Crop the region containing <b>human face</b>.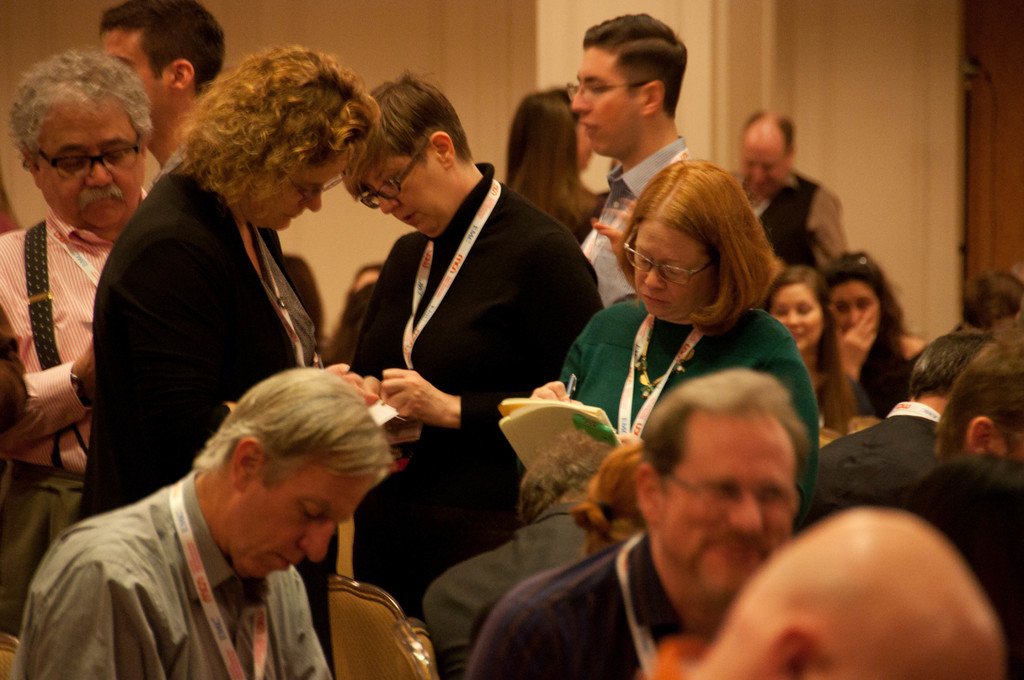
Crop region: <bbox>742, 143, 790, 200</bbox>.
